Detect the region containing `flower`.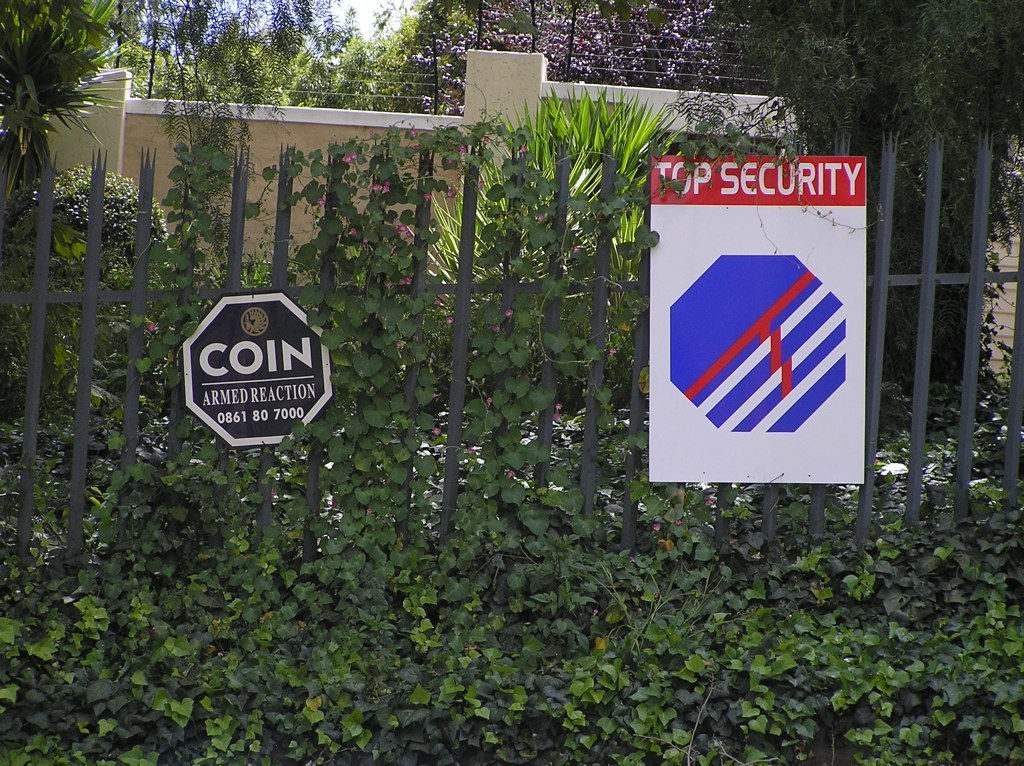
box(488, 395, 493, 403).
